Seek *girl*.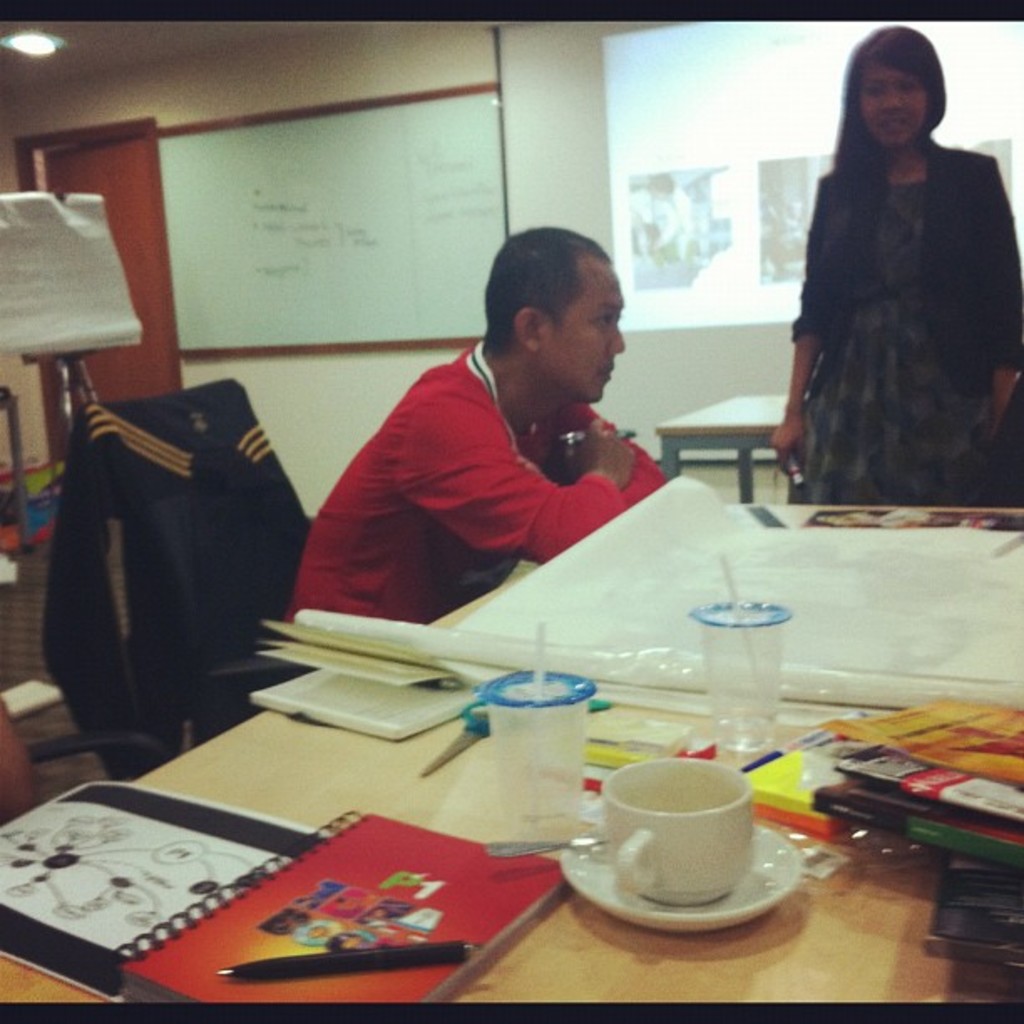
[766, 25, 1022, 504].
